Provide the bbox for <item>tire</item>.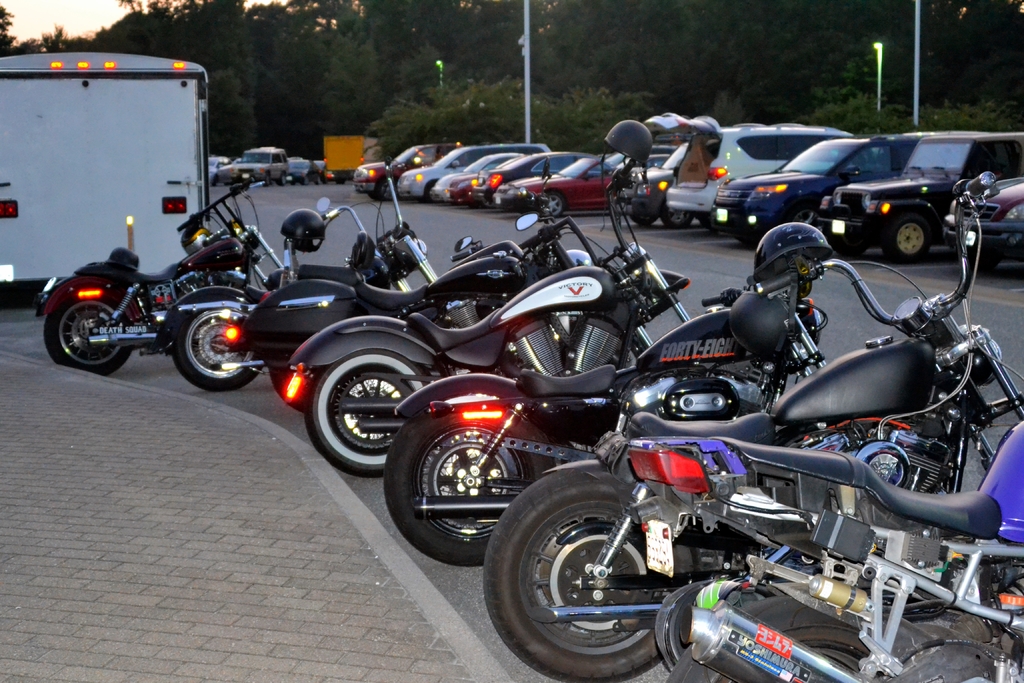
region(833, 247, 870, 258).
